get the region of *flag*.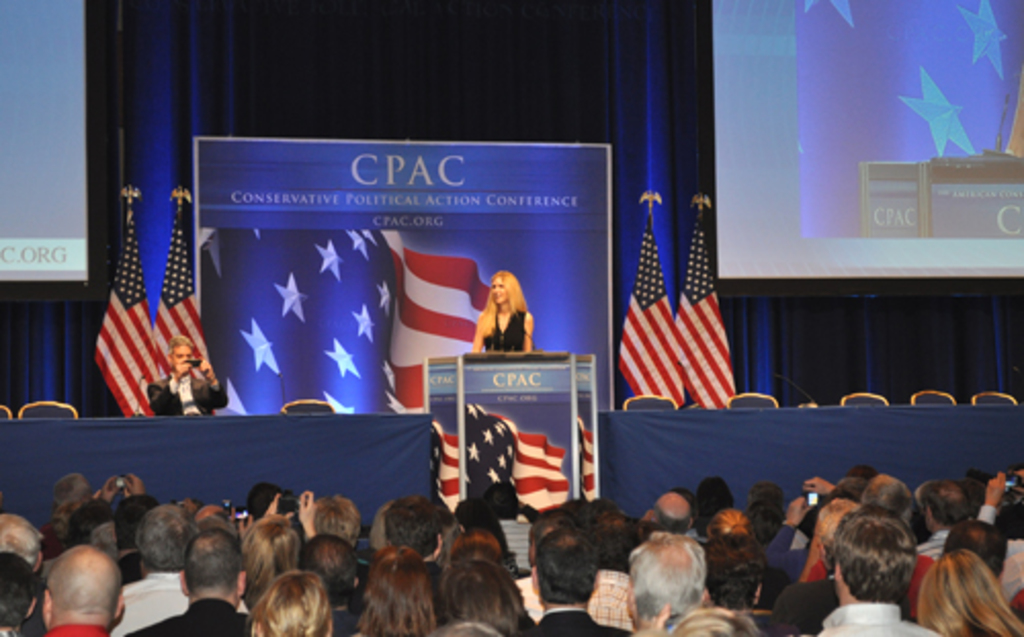
[150,205,217,420].
